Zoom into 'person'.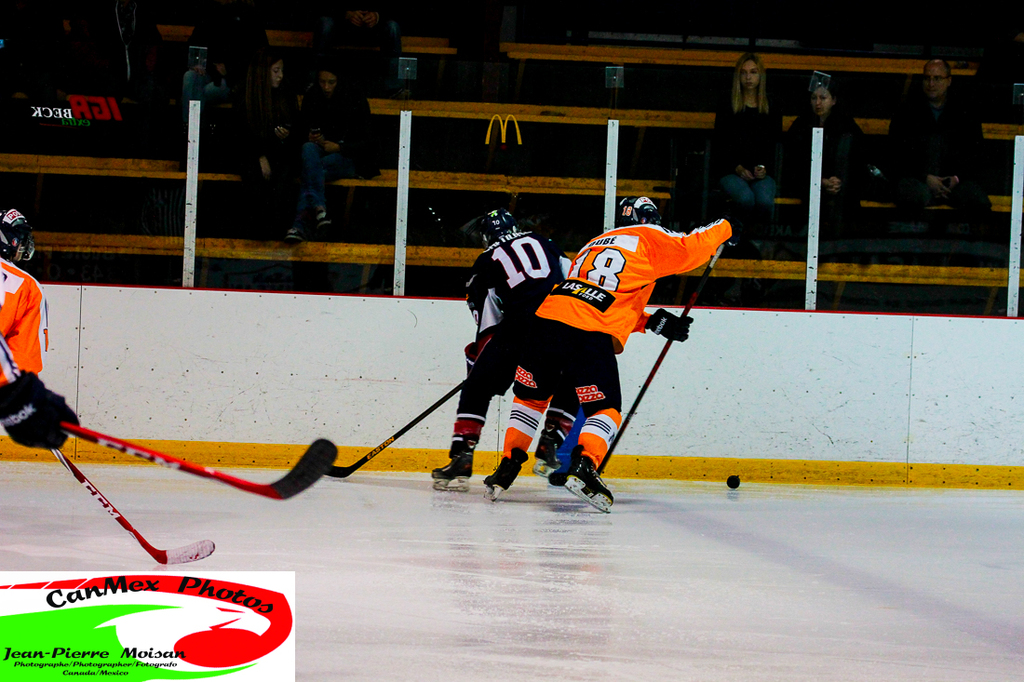
Zoom target: (885,60,993,234).
